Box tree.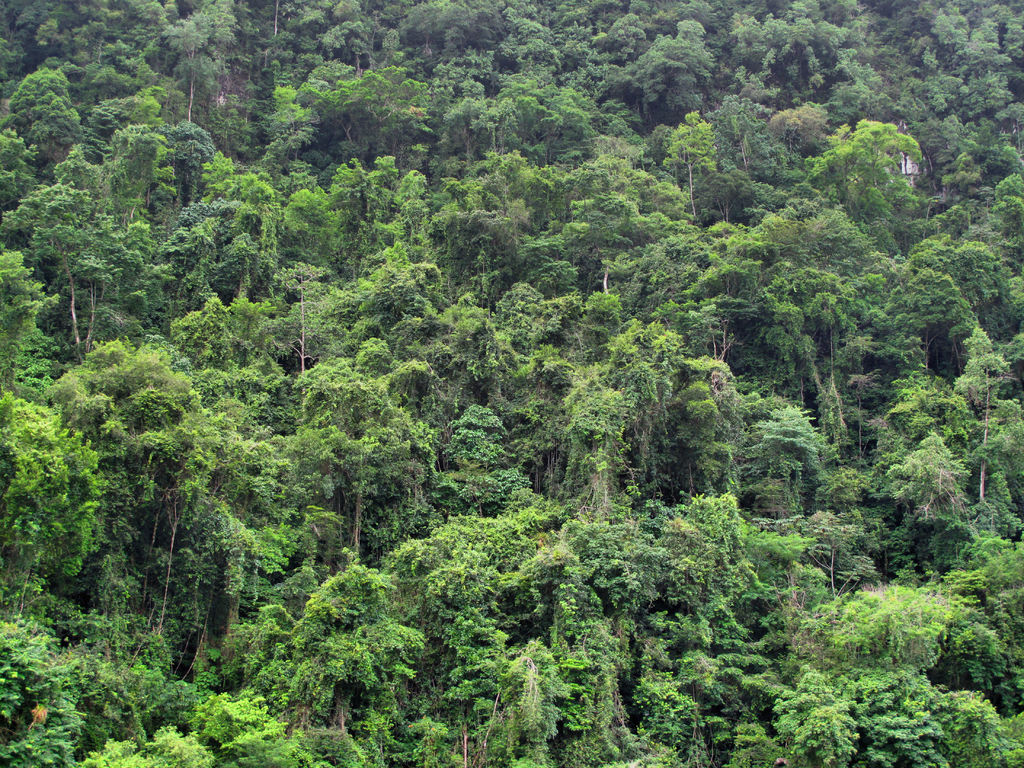
left=413, top=518, right=548, bottom=642.
